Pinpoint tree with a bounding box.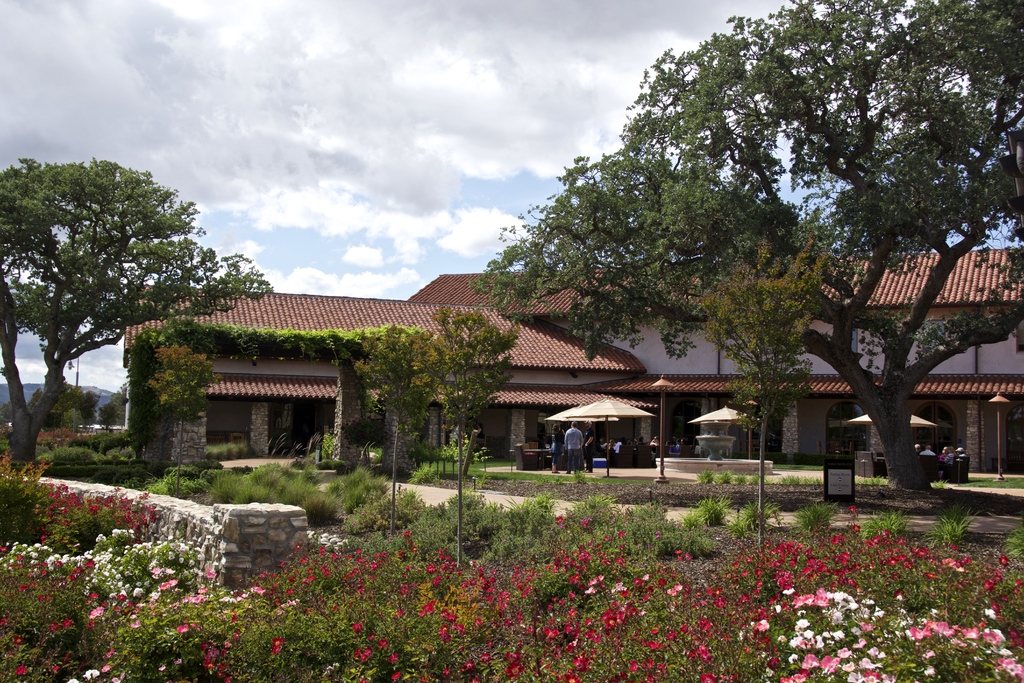
{"x1": 472, "y1": 0, "x2": 1023, "y2": 500}.
